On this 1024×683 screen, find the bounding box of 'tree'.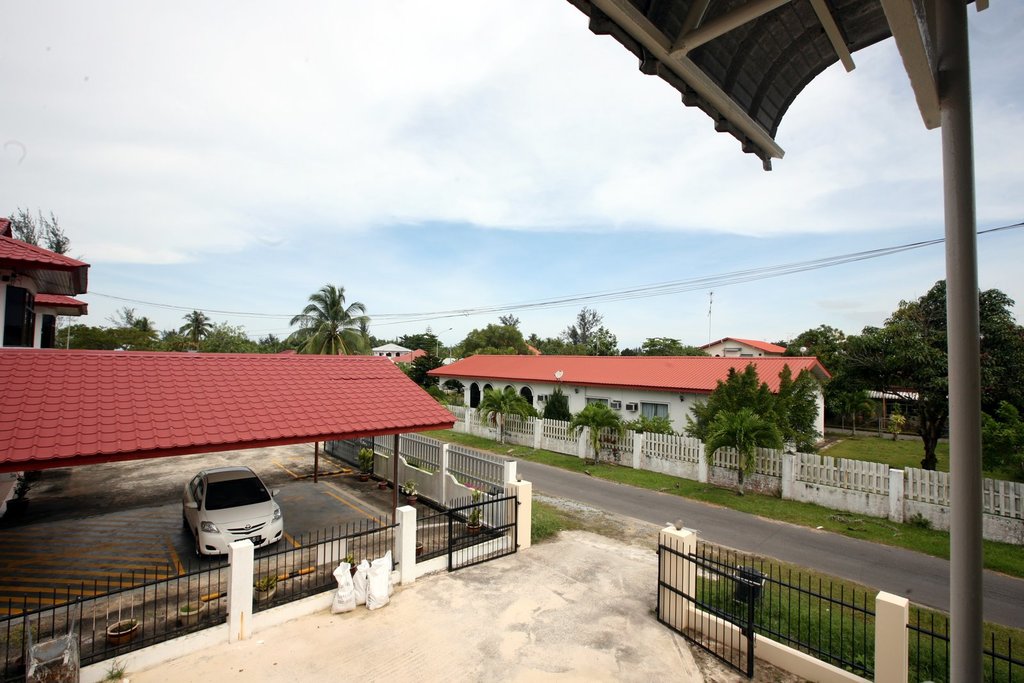
Bounding box: box(255, 336, 288, 353).
